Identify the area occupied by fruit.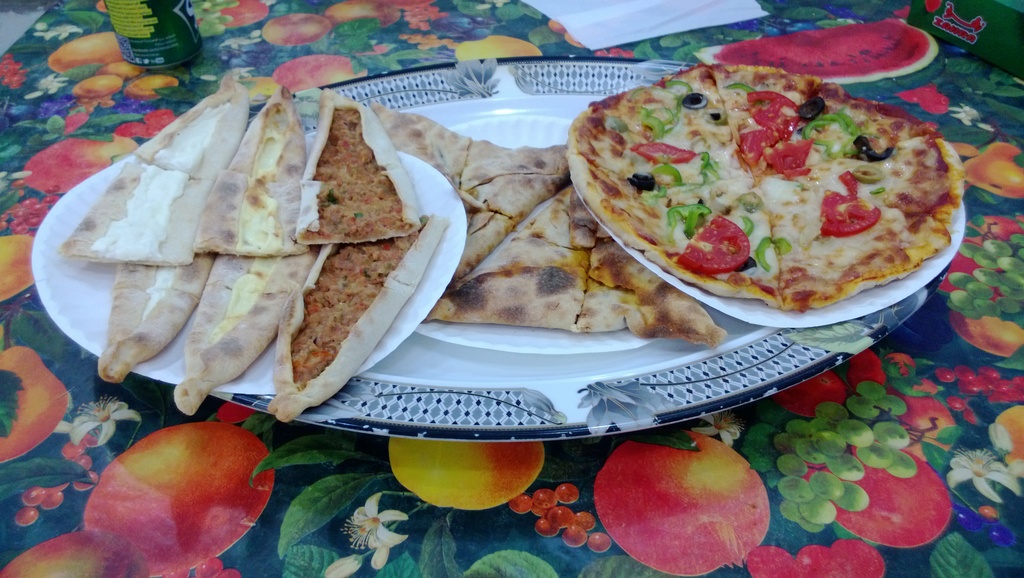
Area: 0, 231, 35, 302.
